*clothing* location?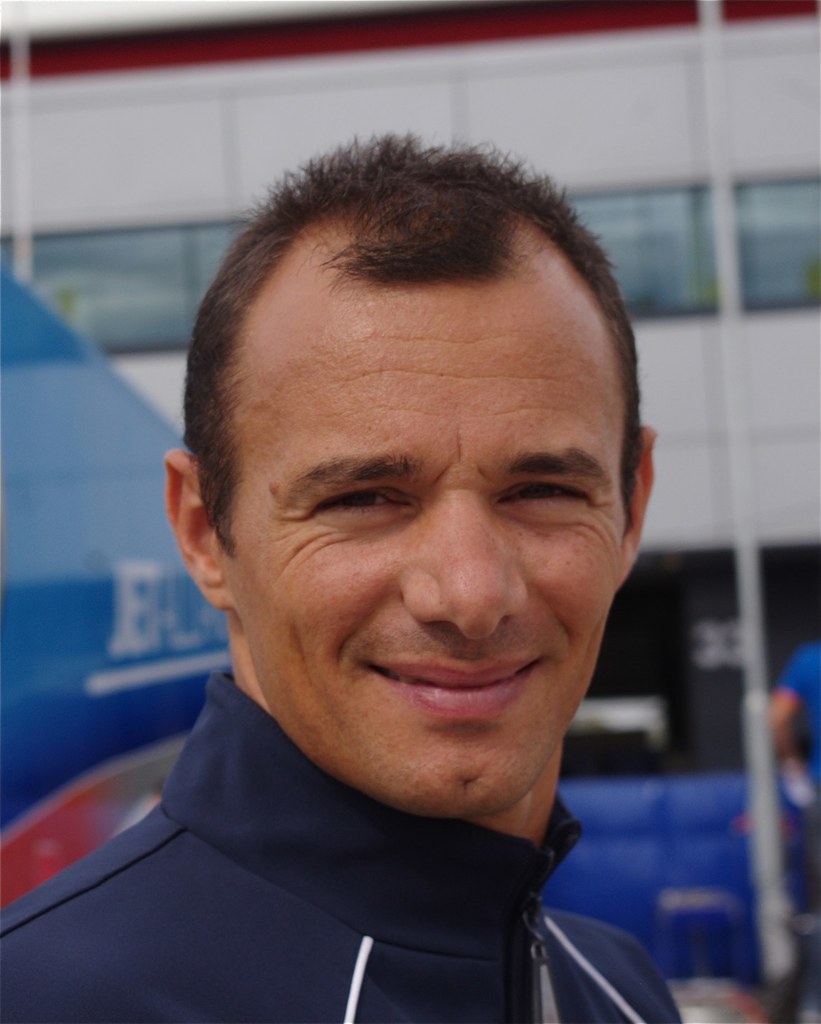
Rect(771, 631, 820, 808)
